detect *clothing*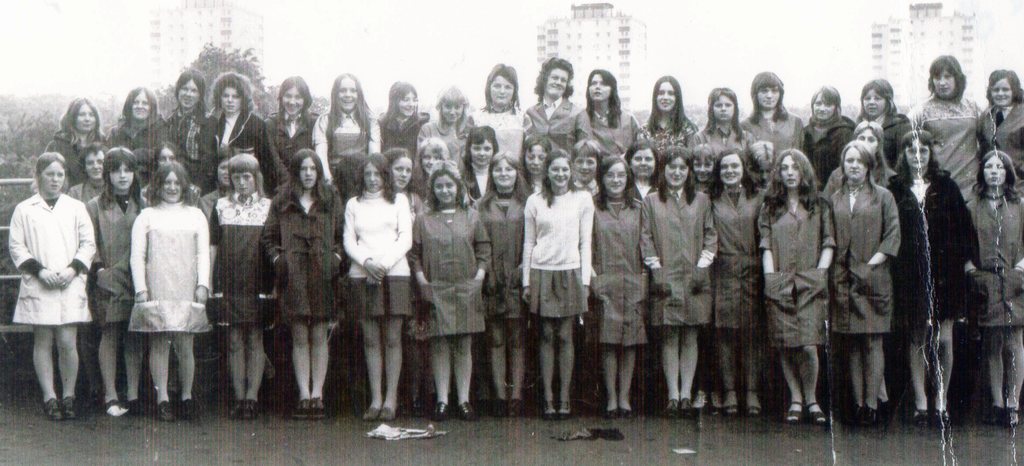
[left=339, top=187, right=435, bottom=326]
